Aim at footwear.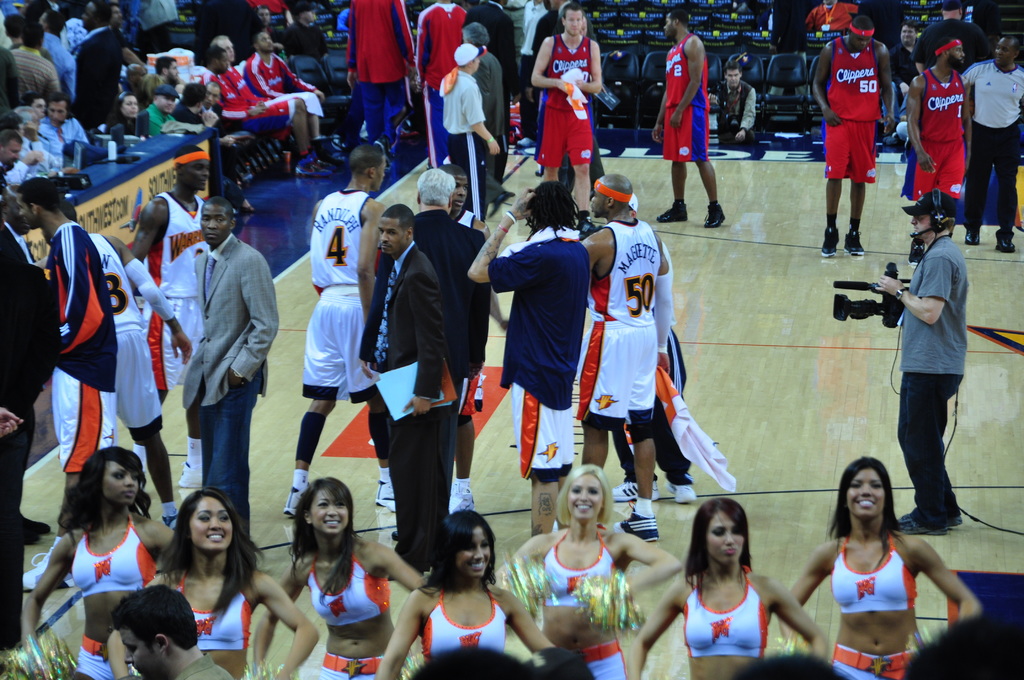
Aimed at detection(612, 509, 662, 539).
